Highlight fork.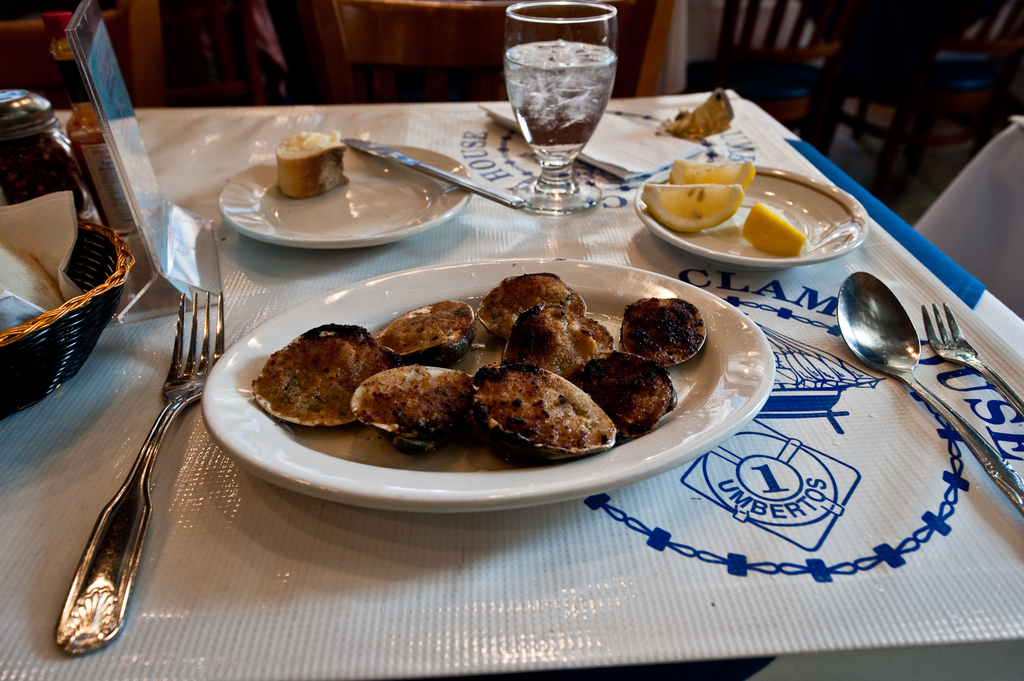
Highlighted region: [55,289,226,654].
